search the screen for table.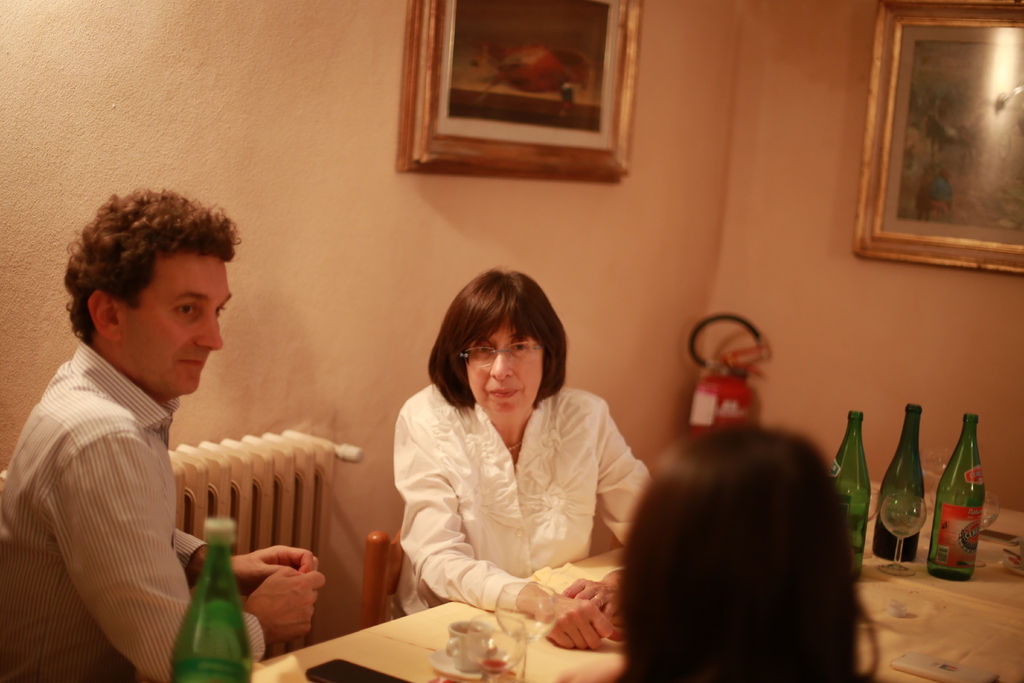
Found at (241,500,1023,682).
